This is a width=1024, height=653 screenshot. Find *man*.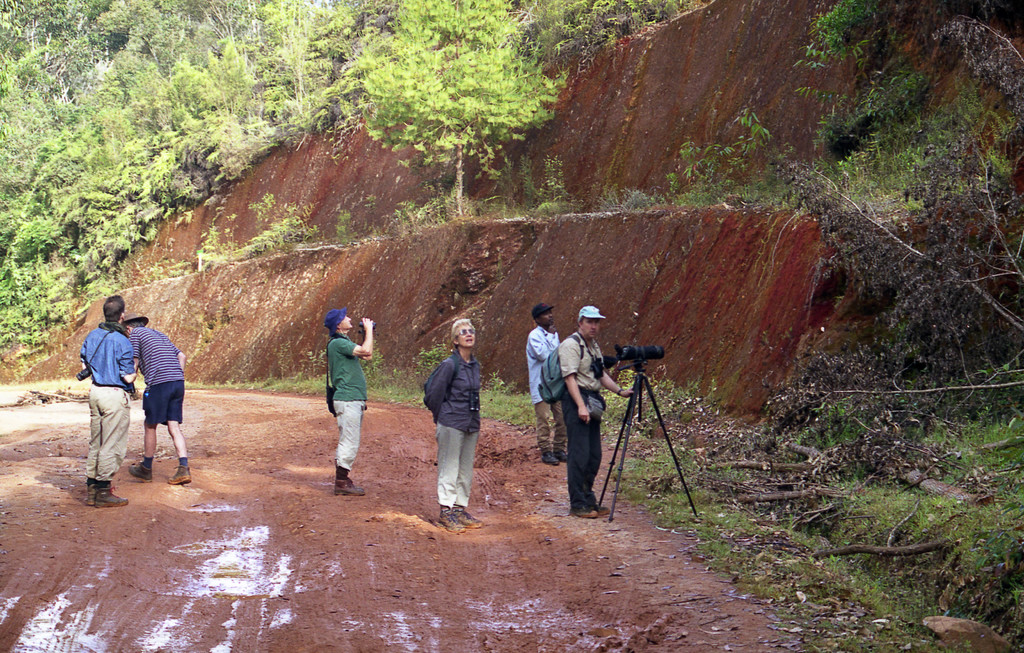
Bounding box: box(308, 311, 376, 495).
